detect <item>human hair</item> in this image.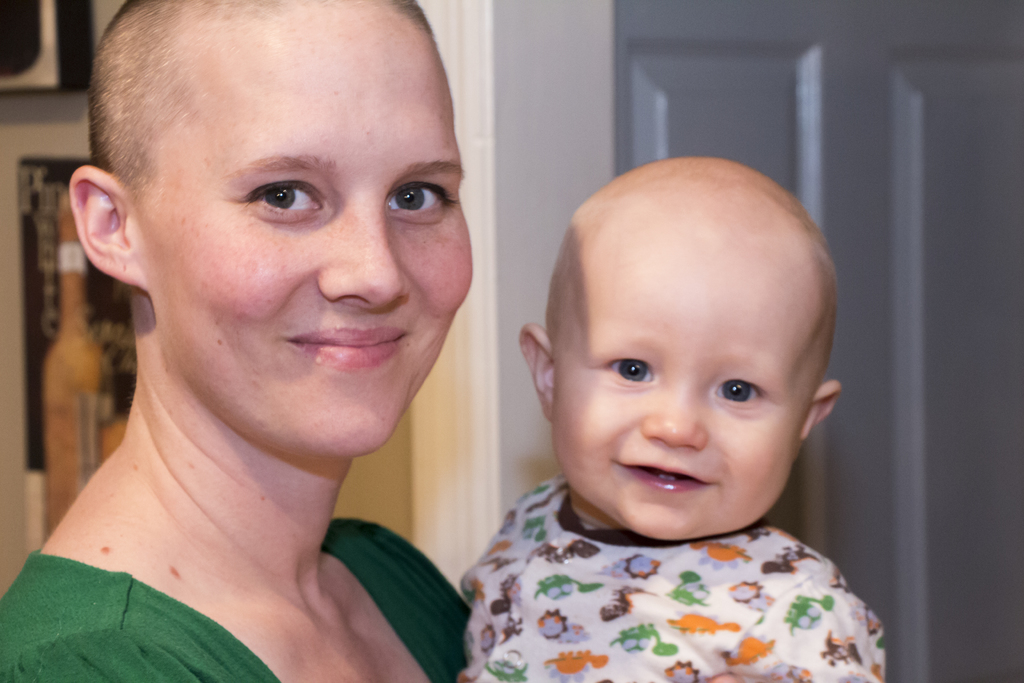
Detection: bbox(86, 0, 433, 194).
